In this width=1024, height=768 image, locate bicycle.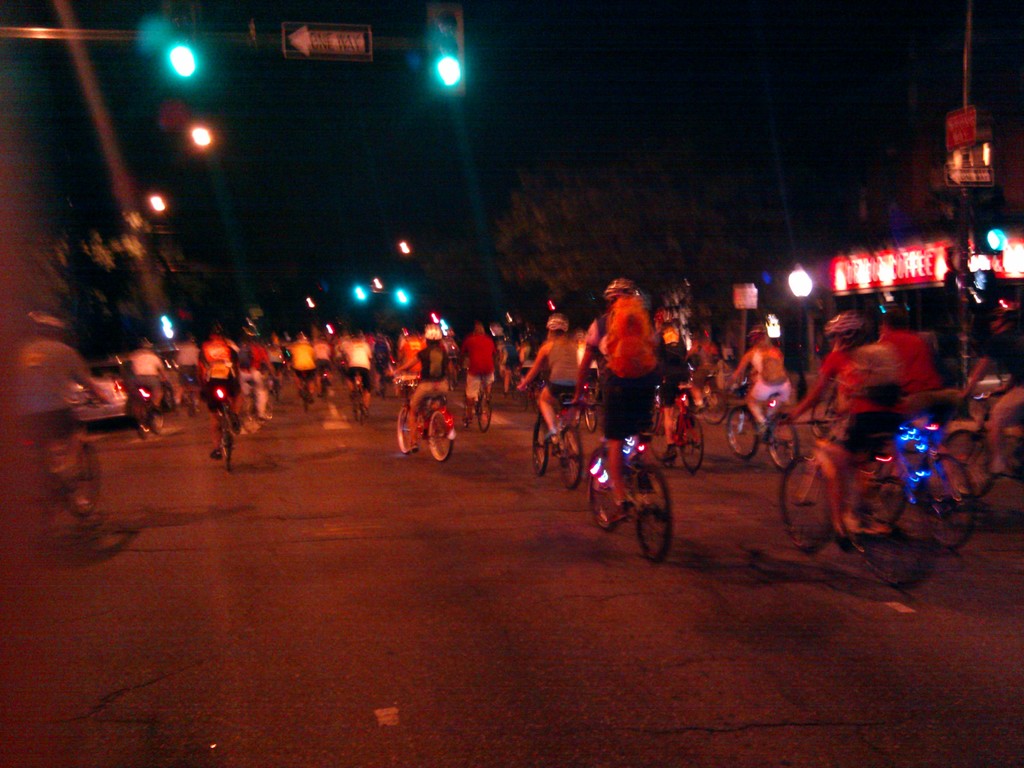
Bounding box: [left=587, top=430, right=670, bottom=563].
